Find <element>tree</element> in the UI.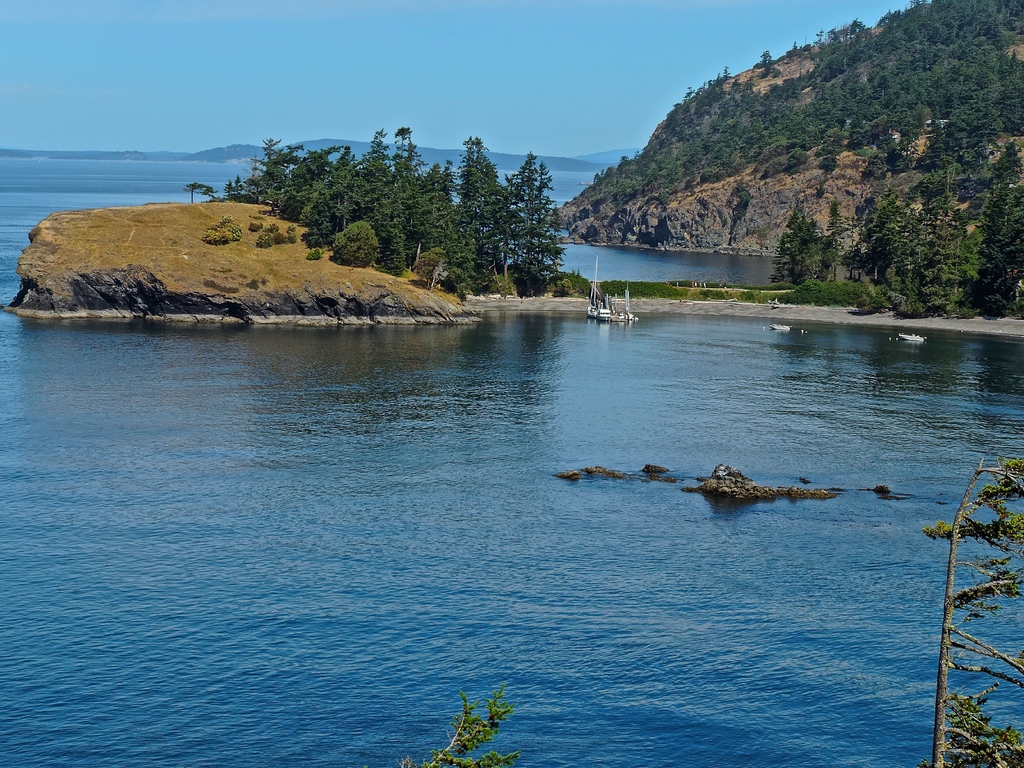
UI element at select_region(397, 694, 528, 767).
